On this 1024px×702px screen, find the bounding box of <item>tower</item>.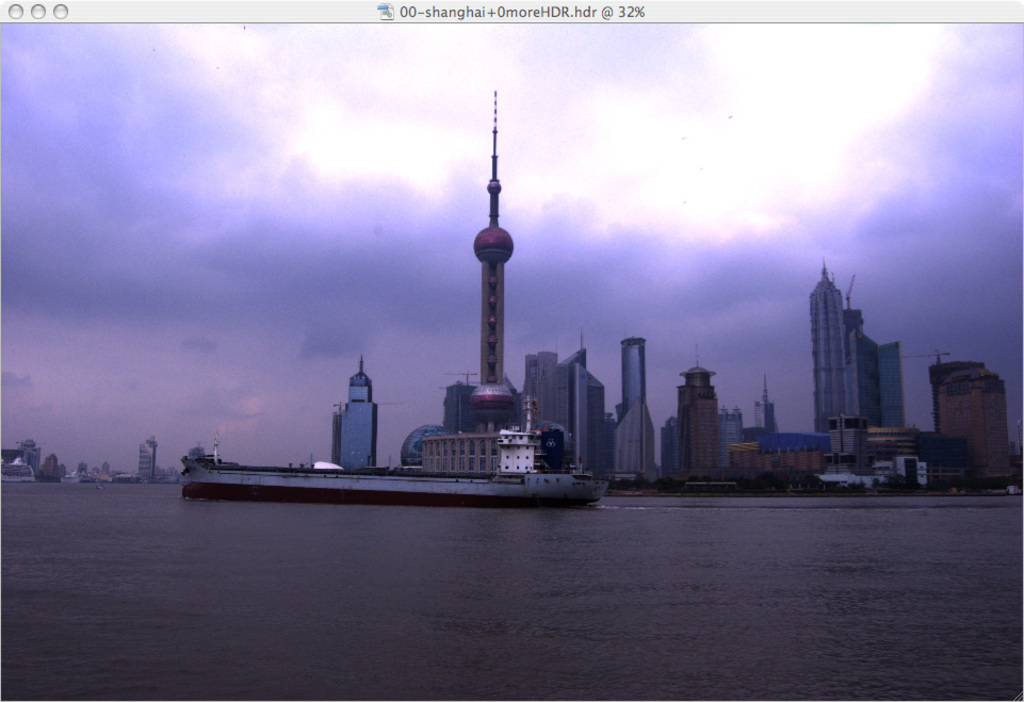
Bounding box: bbox=[570, 348, 611, 477].
